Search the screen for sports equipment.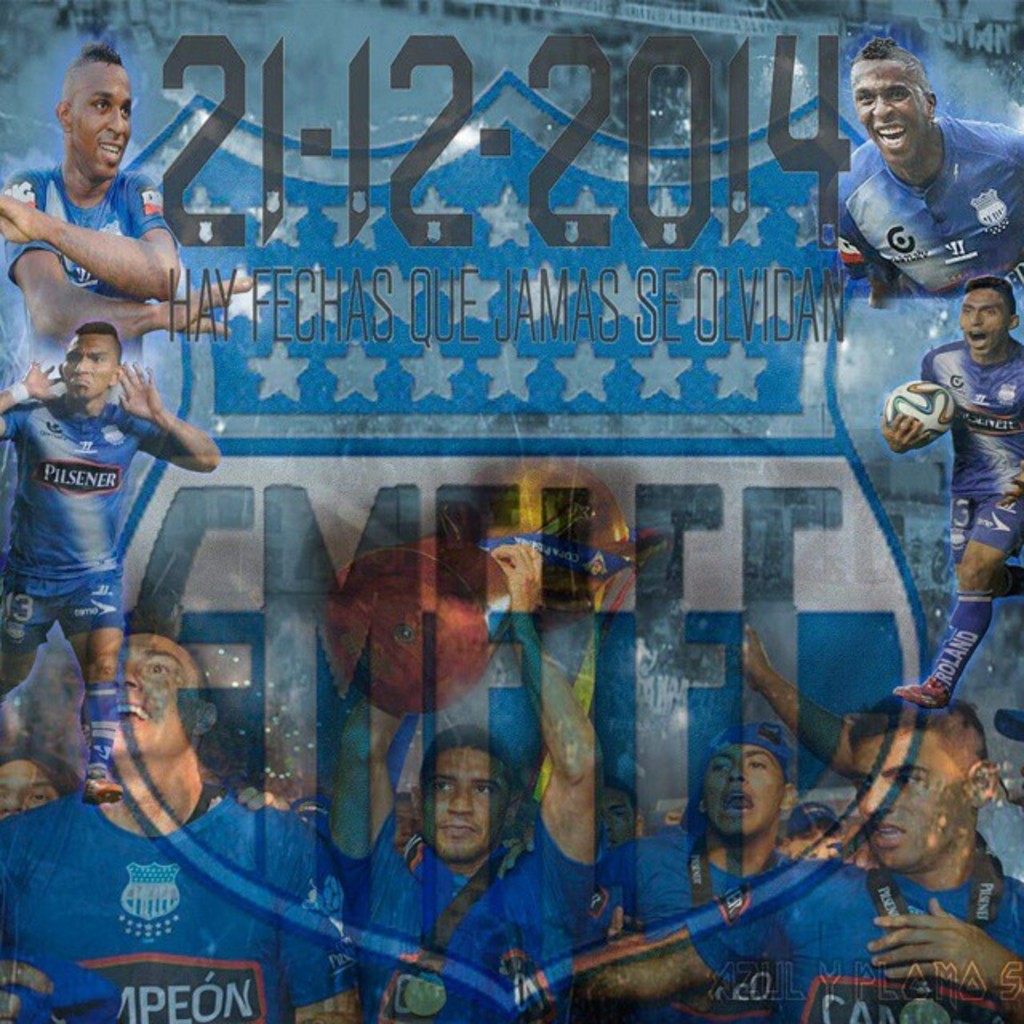
Found at bbox=[883, 373, 957, 445].
